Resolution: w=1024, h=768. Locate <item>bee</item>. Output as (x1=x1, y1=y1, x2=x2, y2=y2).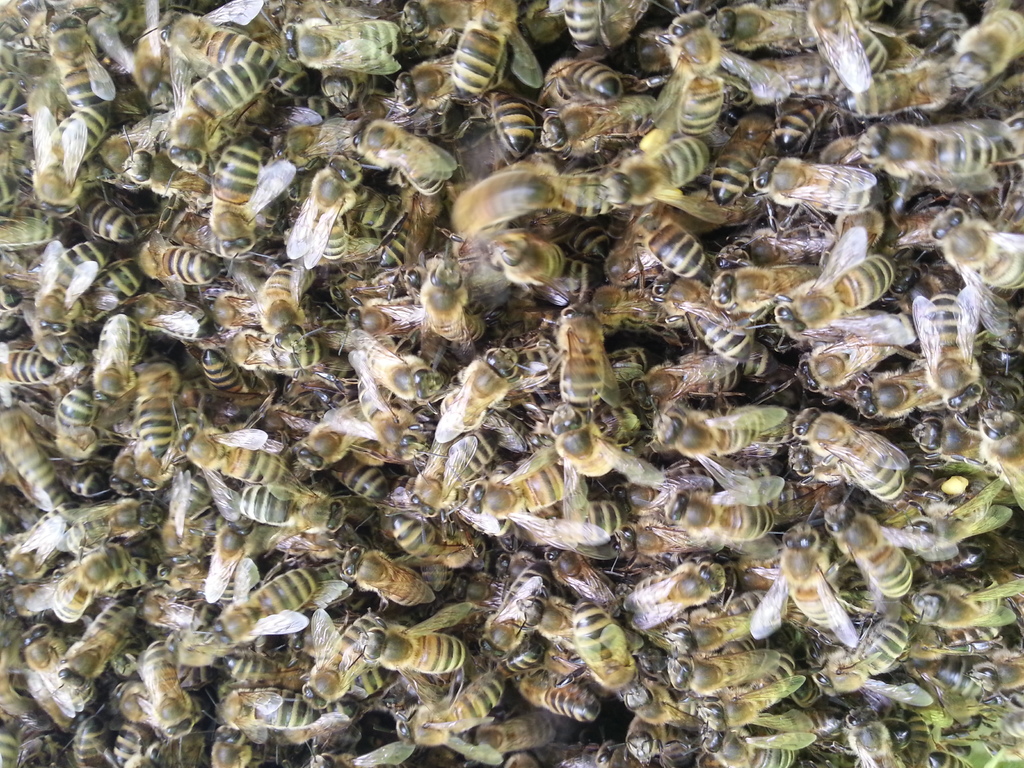
(x1=60, y1=184, x2=147, y2=253).
